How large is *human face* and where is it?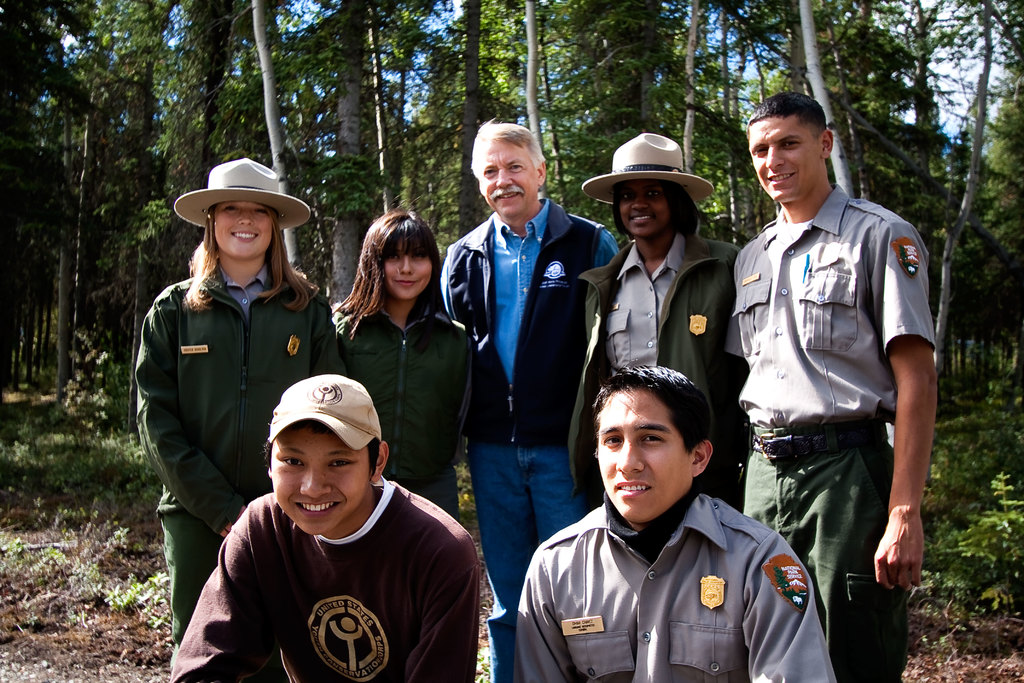
Bounding box: 618:178:667:233.
